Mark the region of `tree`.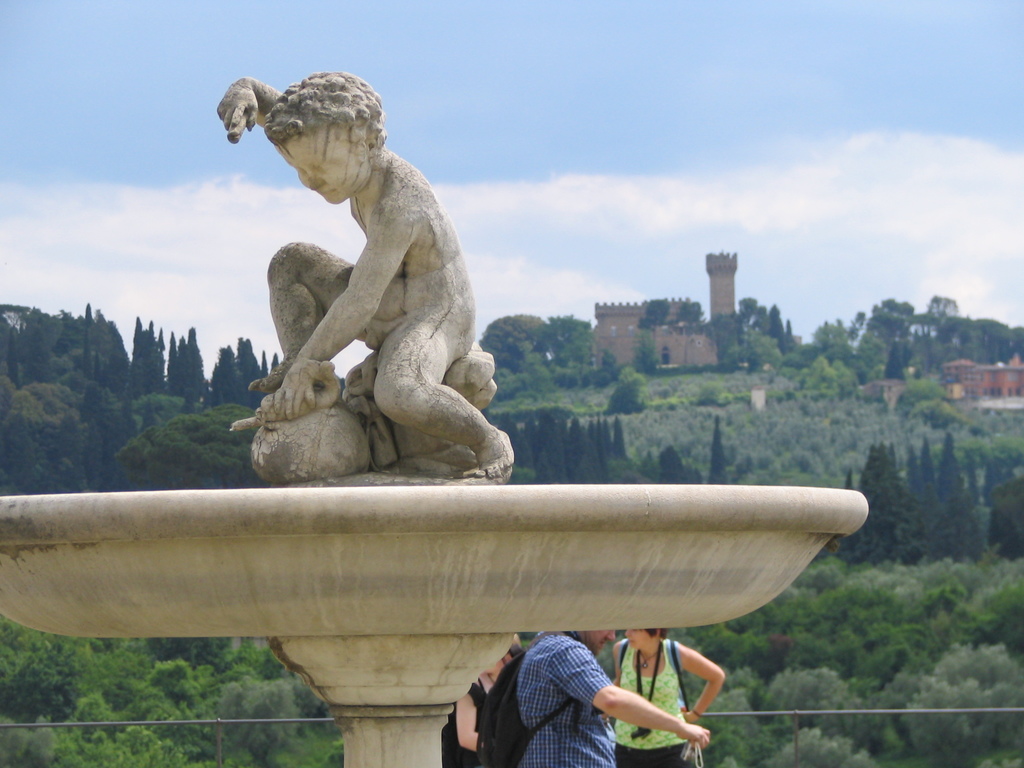
Region: detection(841, 426, 1023, 569).
